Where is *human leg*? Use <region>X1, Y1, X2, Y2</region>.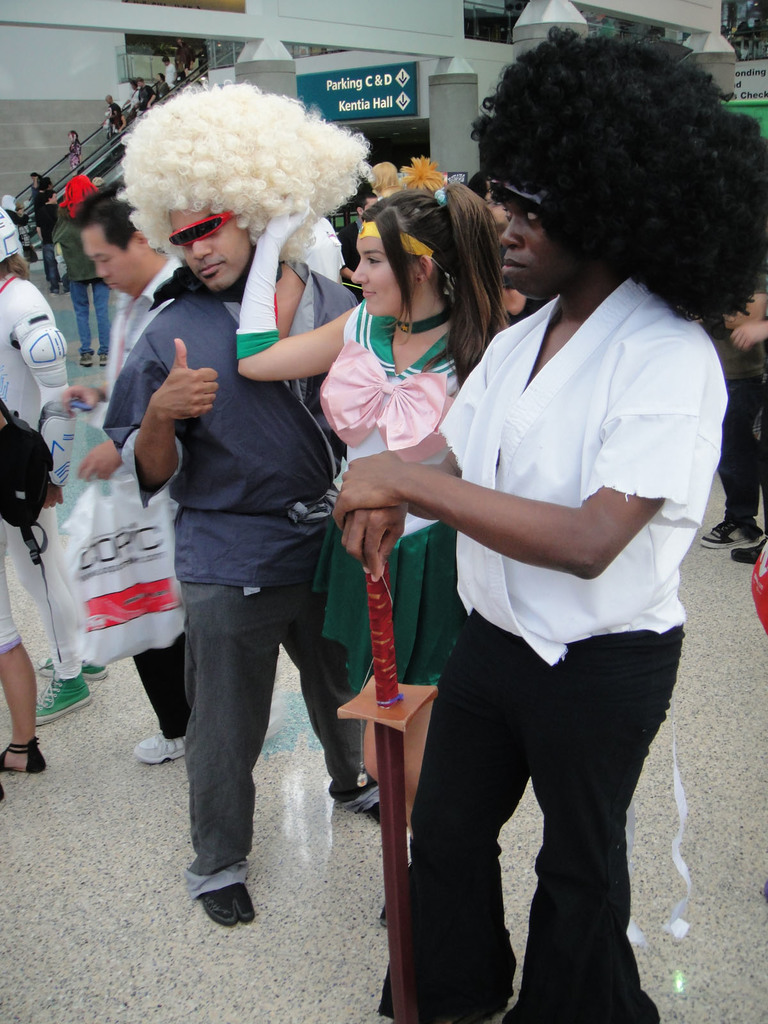
<region>531, 617, 667, 1023</region>.
